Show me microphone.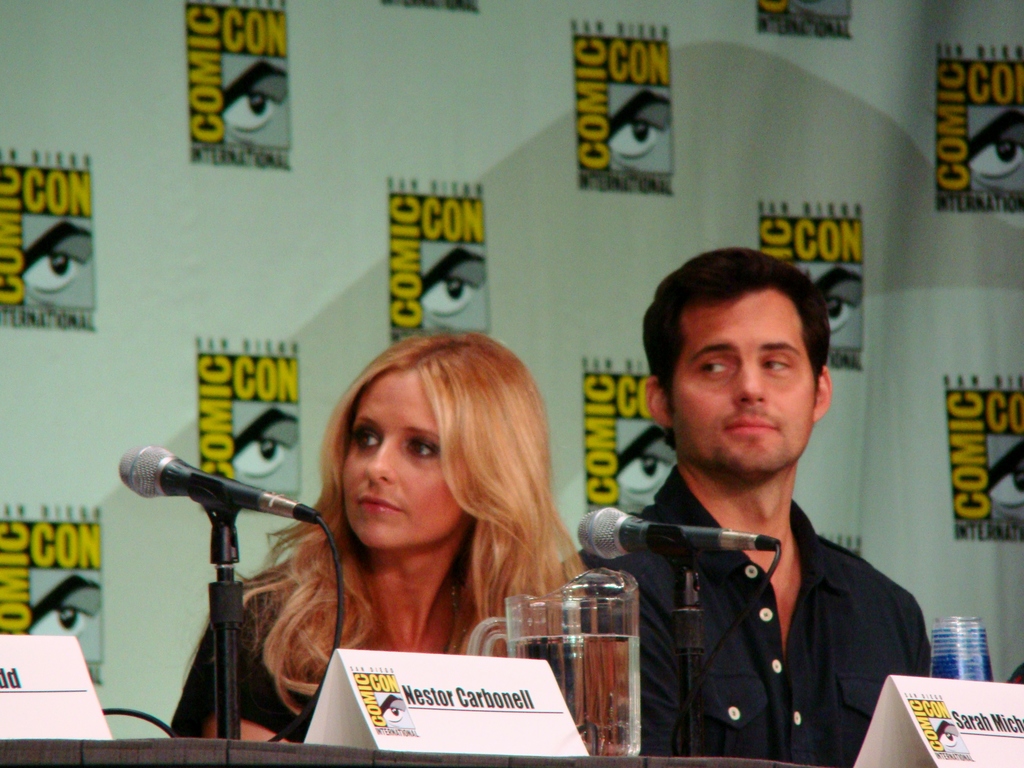
microphone is here: locate(567, 499, 779, 566).
